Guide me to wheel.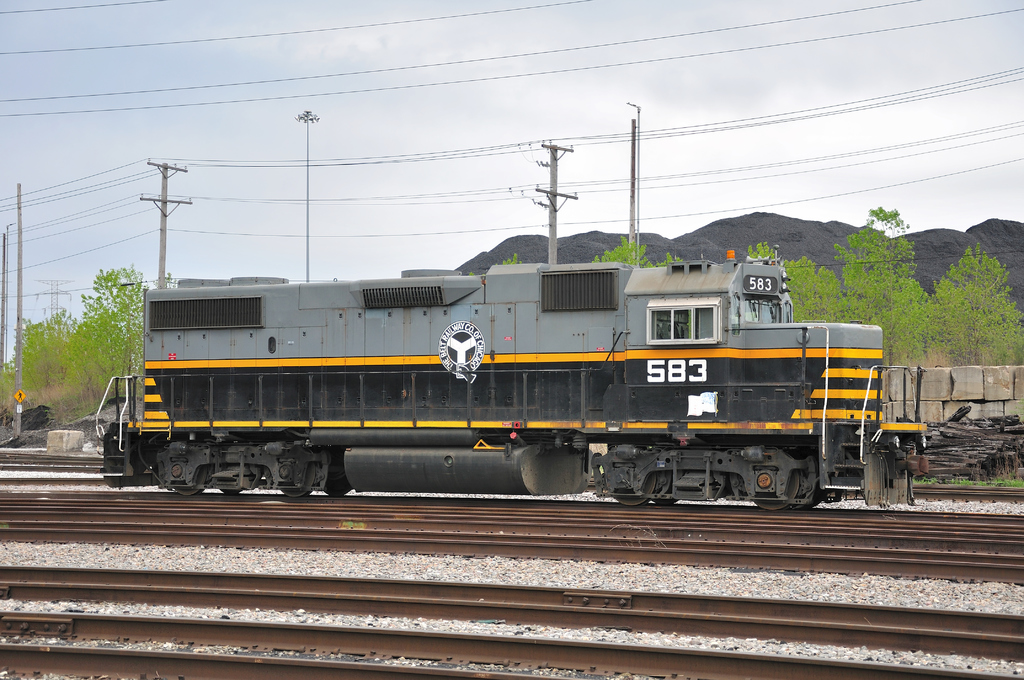
Guidance: left=792, top=473, right=829, bottom=506.
